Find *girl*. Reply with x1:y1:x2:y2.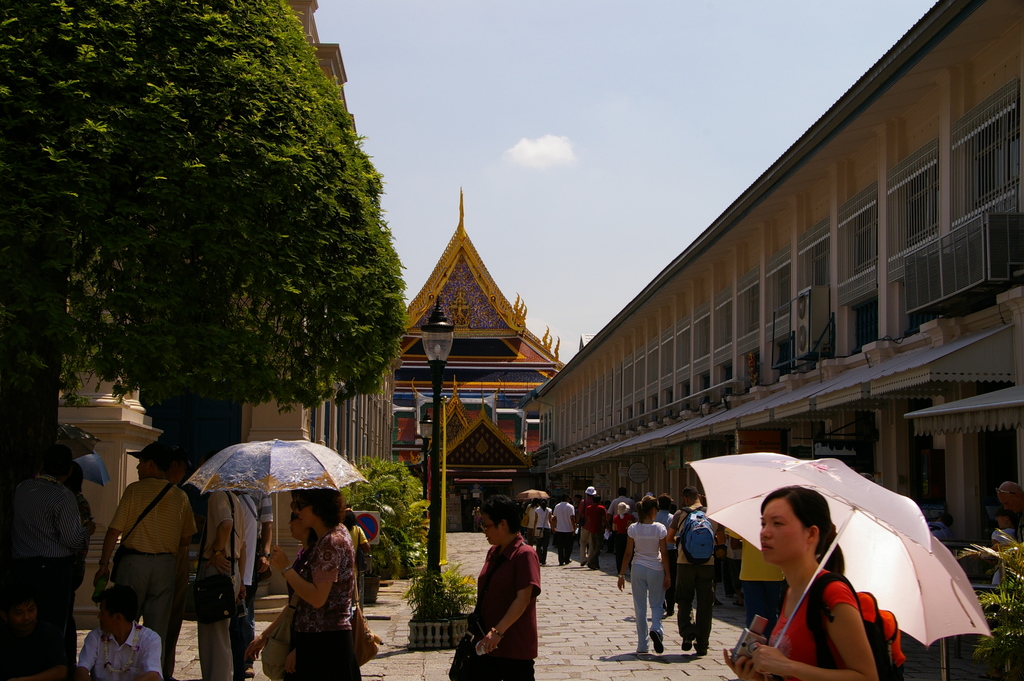
729:484:892:680.
